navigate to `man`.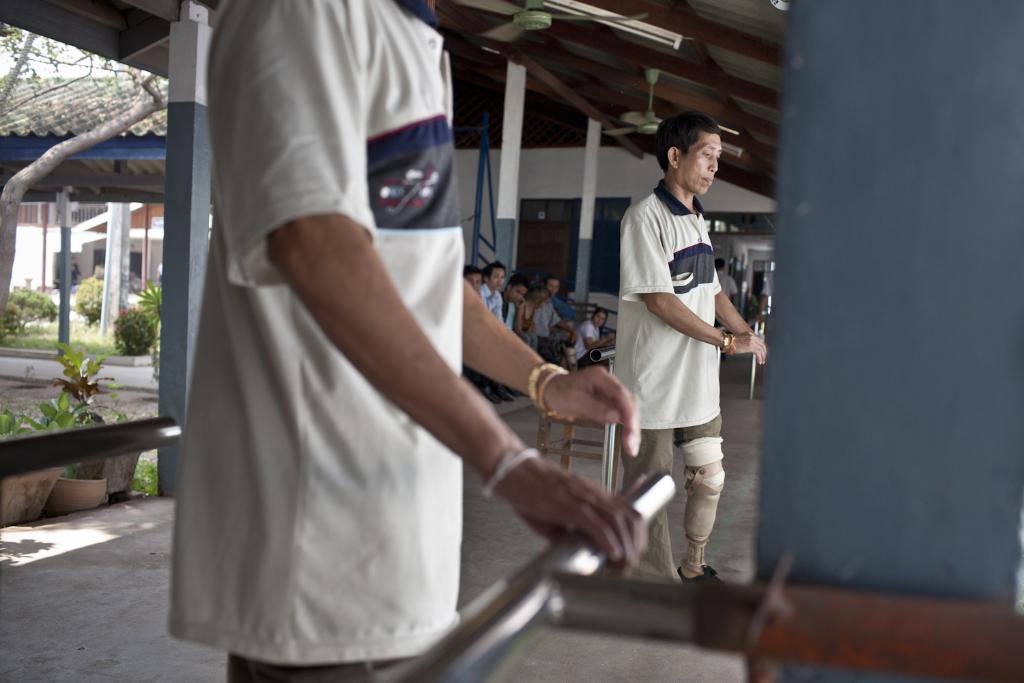
Navigation target: pyautogui.locateOnScreen(479, 261, 528, 398).
